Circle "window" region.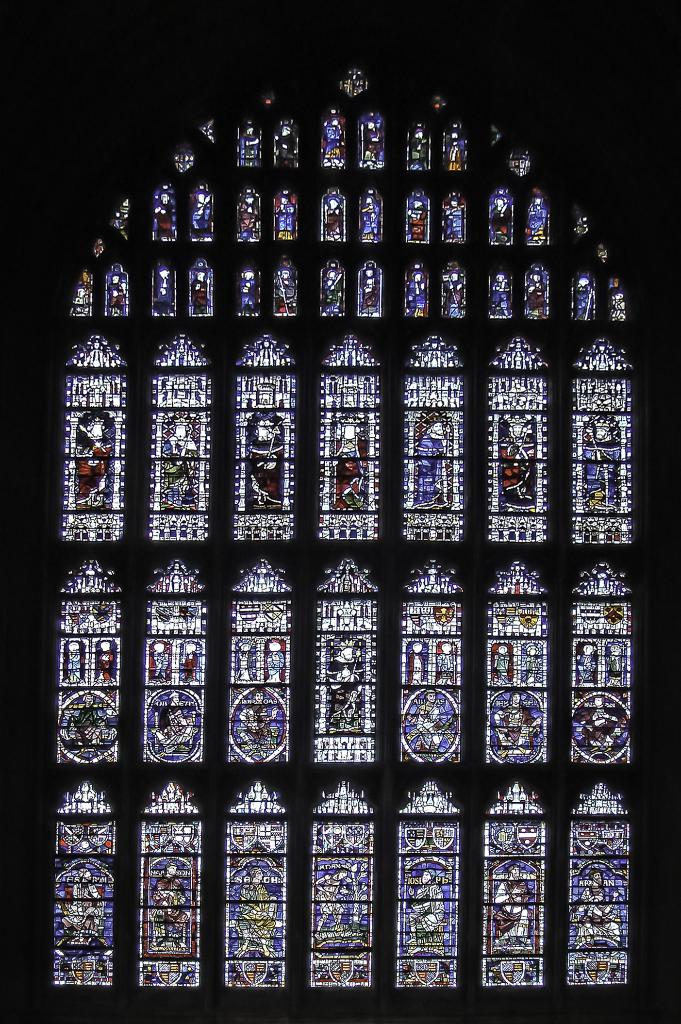
Region: [left=518, top=260, right=543, bottom=323].
